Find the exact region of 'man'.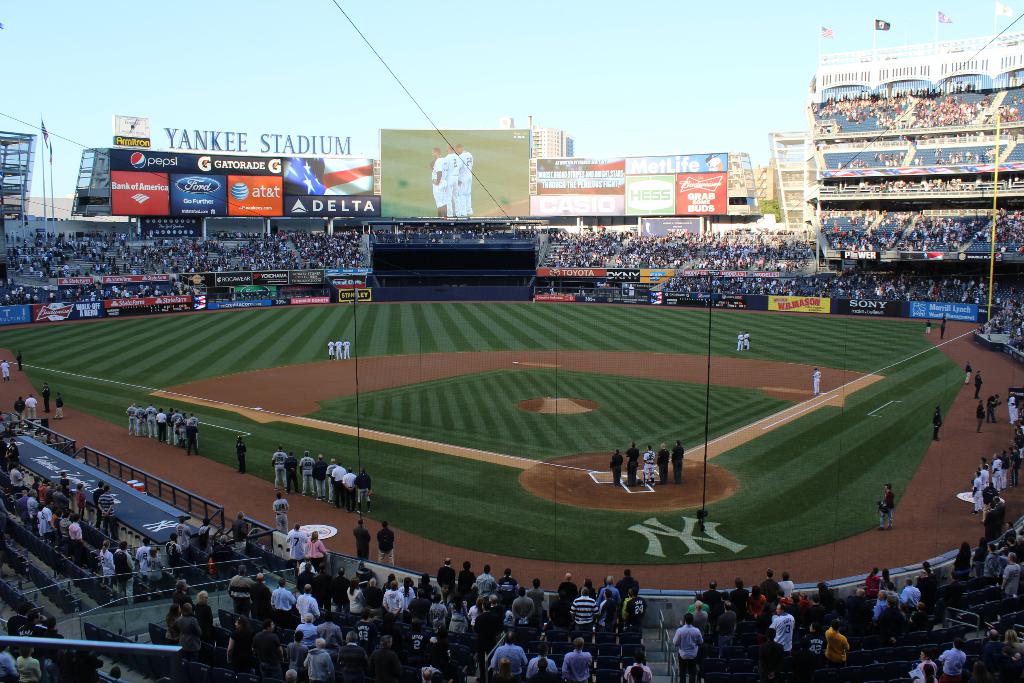
Exact region: locate(168, 408, 177, 435).
